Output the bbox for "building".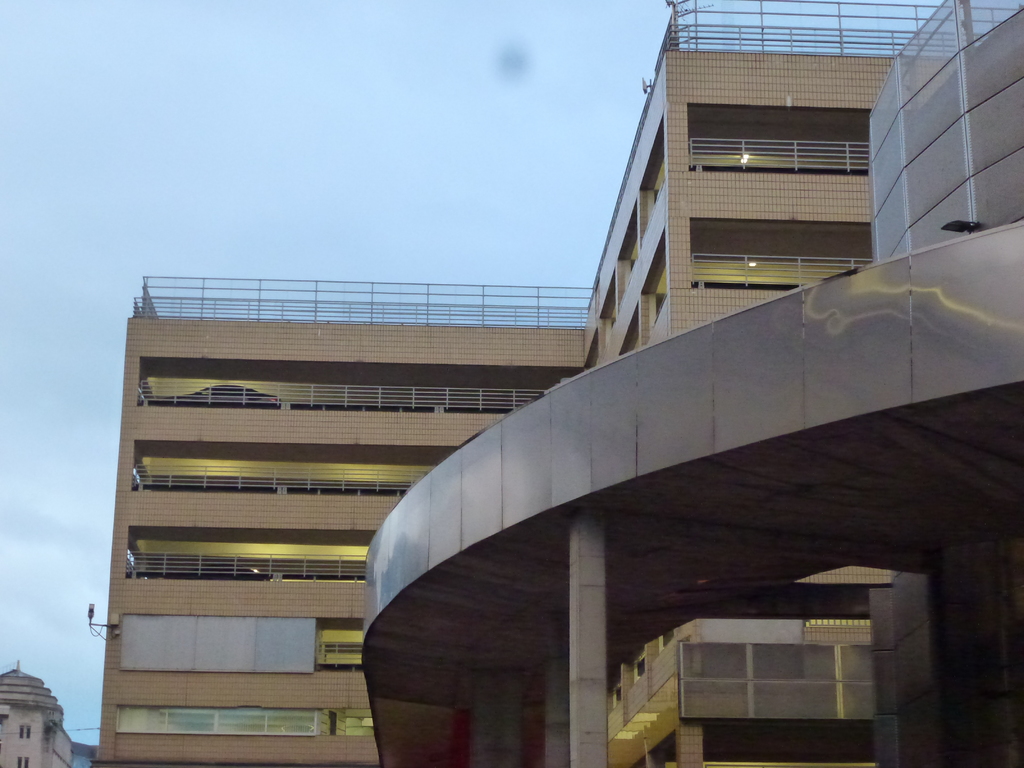
[x1=102, y1=1, x2=1023, y2=767].
